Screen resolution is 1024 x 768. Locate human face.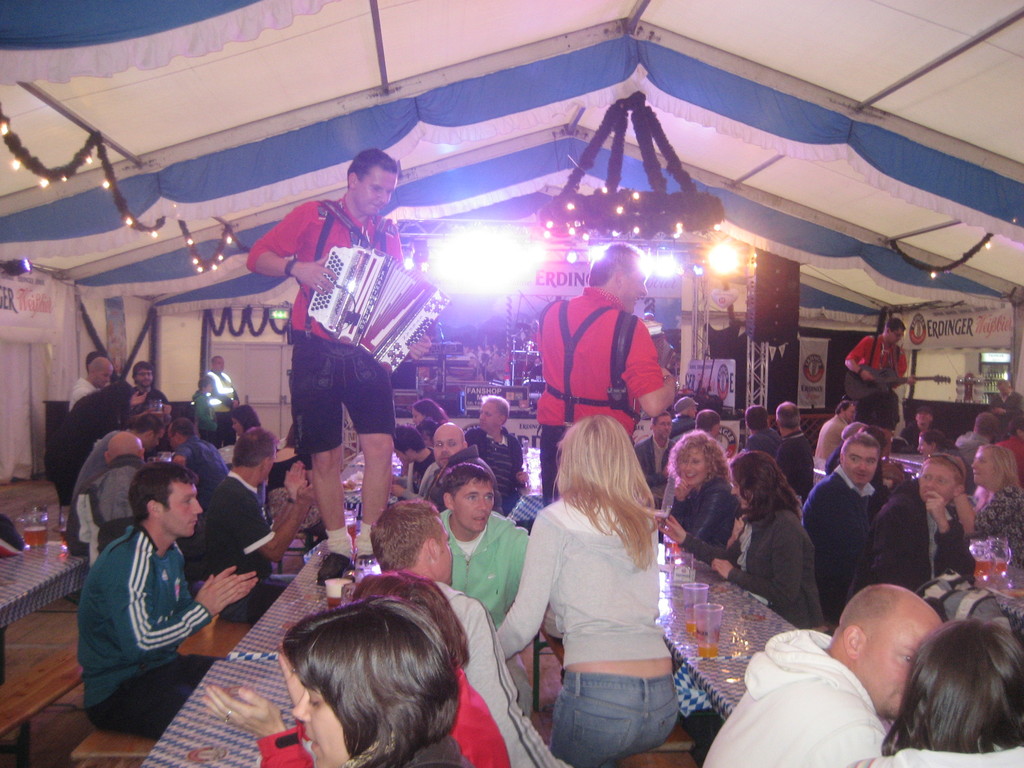
left=420, top=431, right=434, bottom=450.
